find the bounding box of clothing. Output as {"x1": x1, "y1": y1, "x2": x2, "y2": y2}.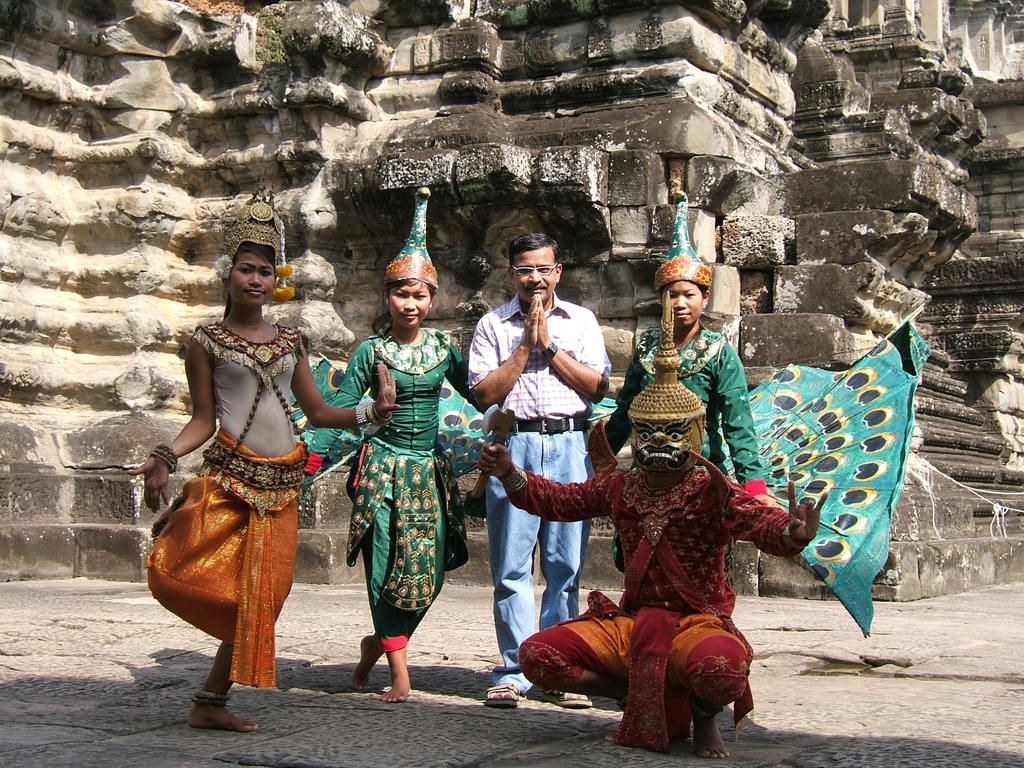
{"x1": 334, "y1": 306, "x2": 459, "y2": 667}.
